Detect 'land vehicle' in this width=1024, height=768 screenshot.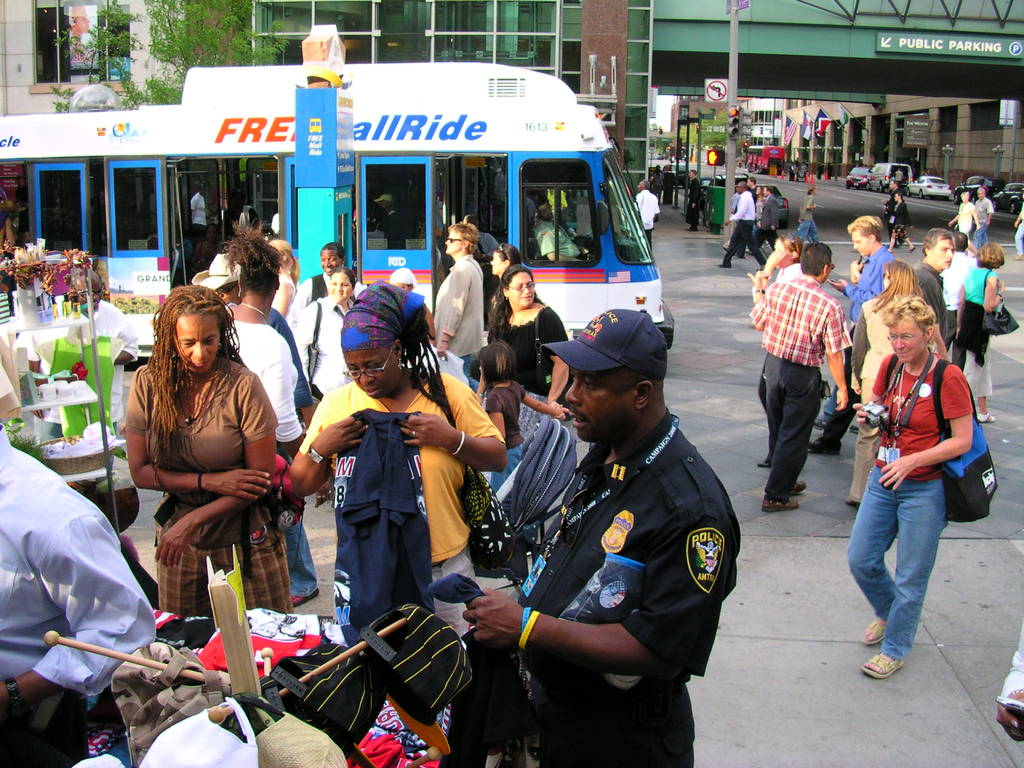
Detection: x1=714, y1=174, x2=747, y2=182.
